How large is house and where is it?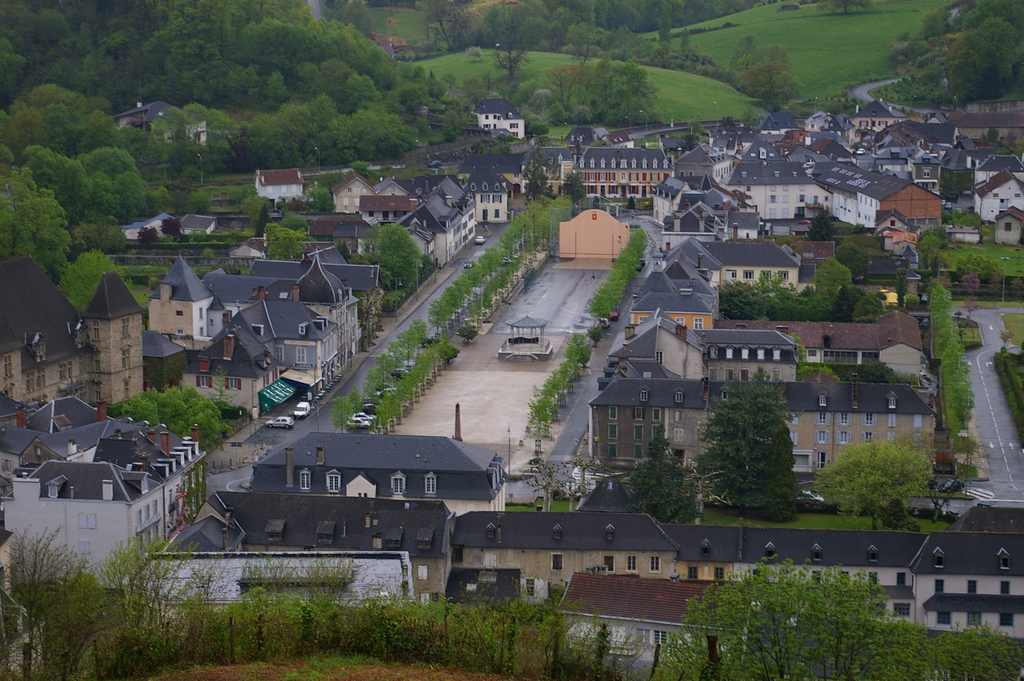
Bounding box: 113,97,207,145.
